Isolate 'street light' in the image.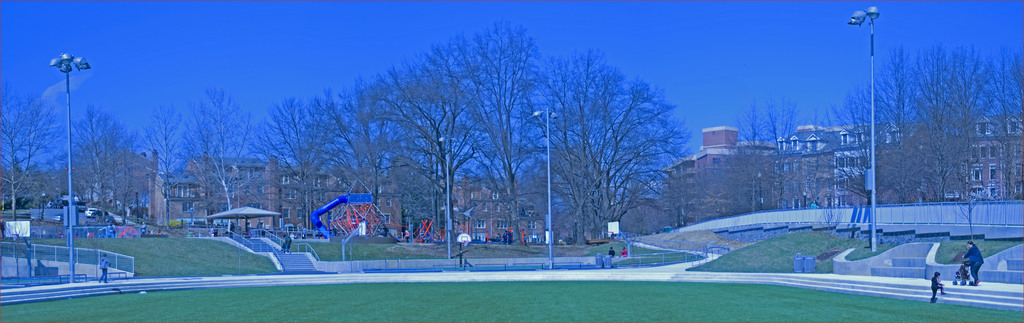
Isolated region: x1=851, y1=1, x2=880, y2=249.
